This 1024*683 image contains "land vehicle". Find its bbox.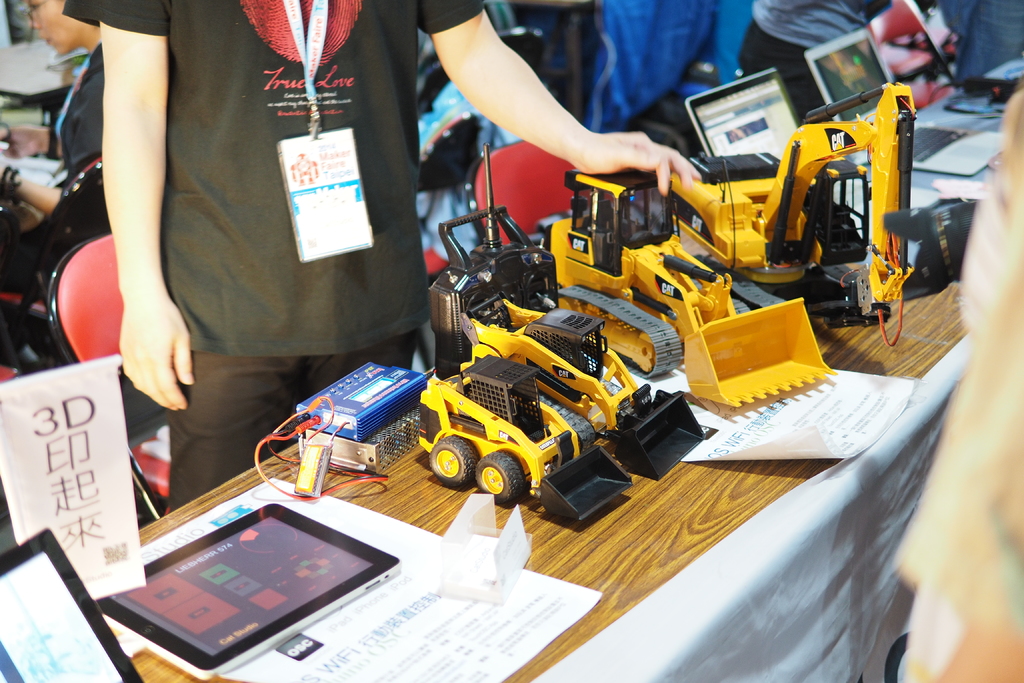
bbox=(458, 284, 705, 477).
